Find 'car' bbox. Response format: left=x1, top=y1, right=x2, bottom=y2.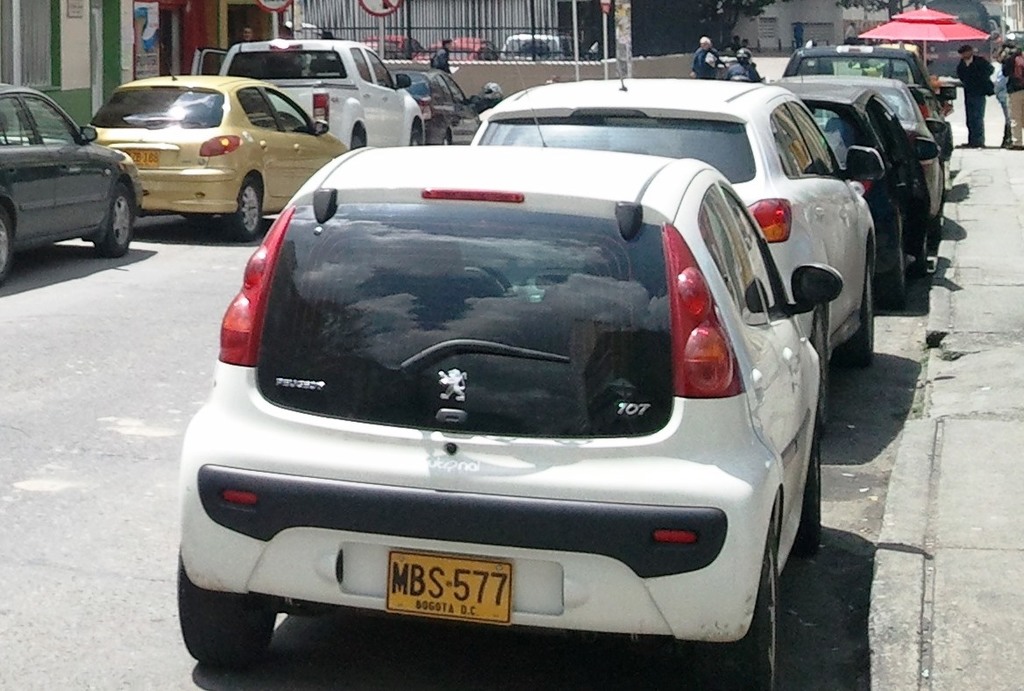
left=0, top=82, right=139, bottom=252.
